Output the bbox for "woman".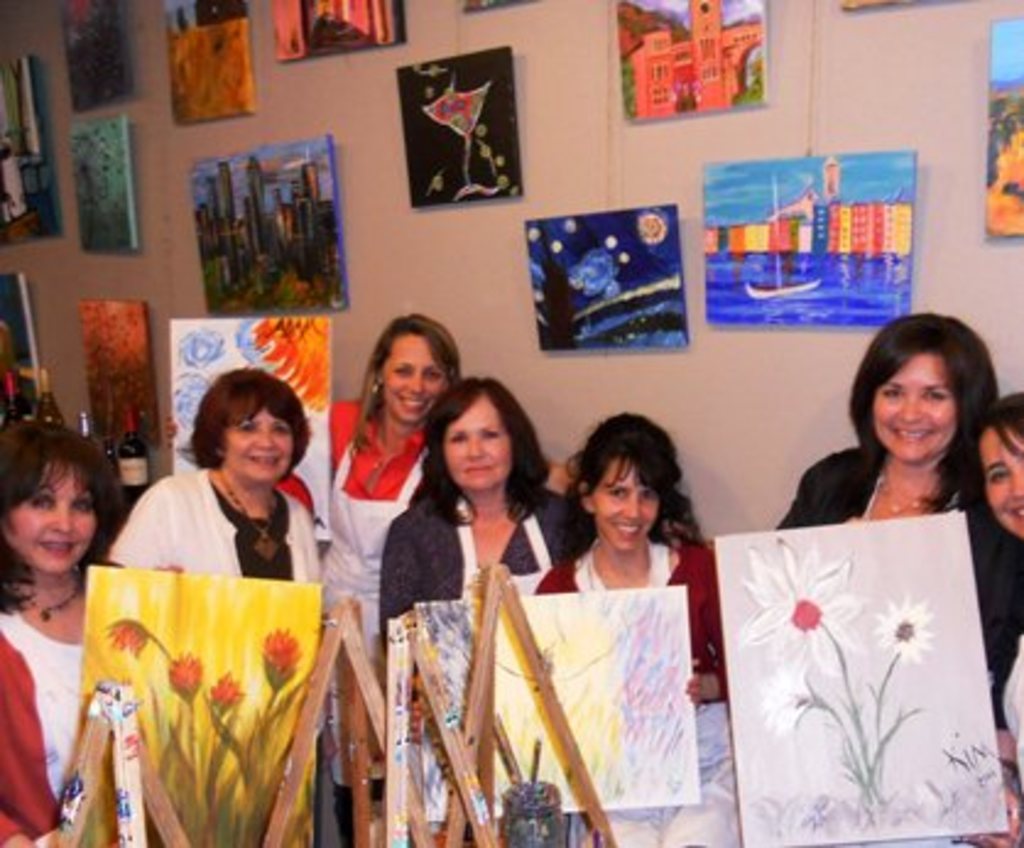
x1=86 y1=360 x2=348 y2=846.
